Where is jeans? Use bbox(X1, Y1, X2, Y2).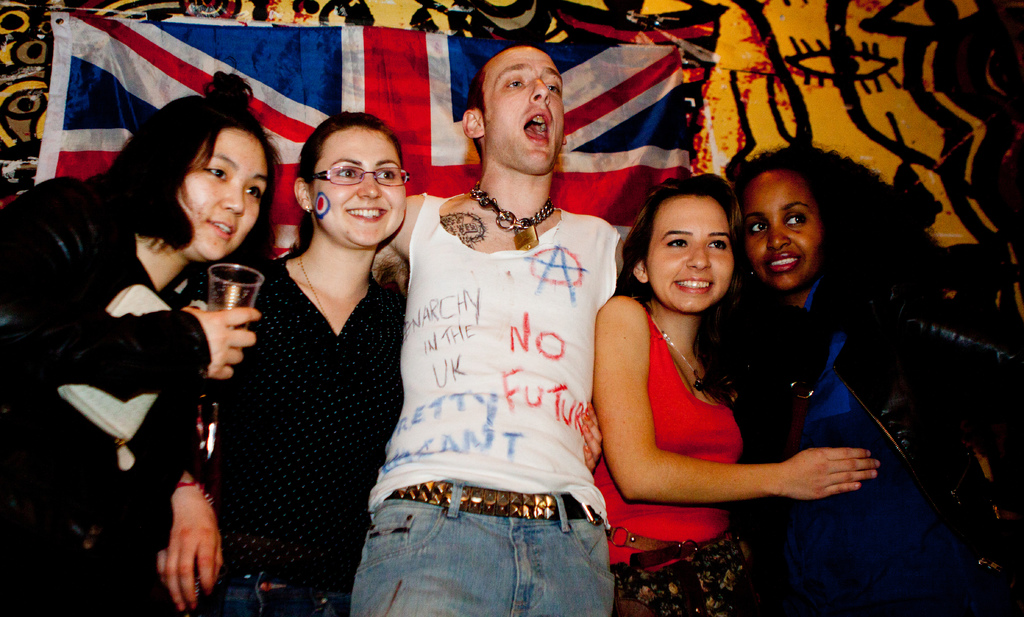
bbox(343, 490, 619, 613).
